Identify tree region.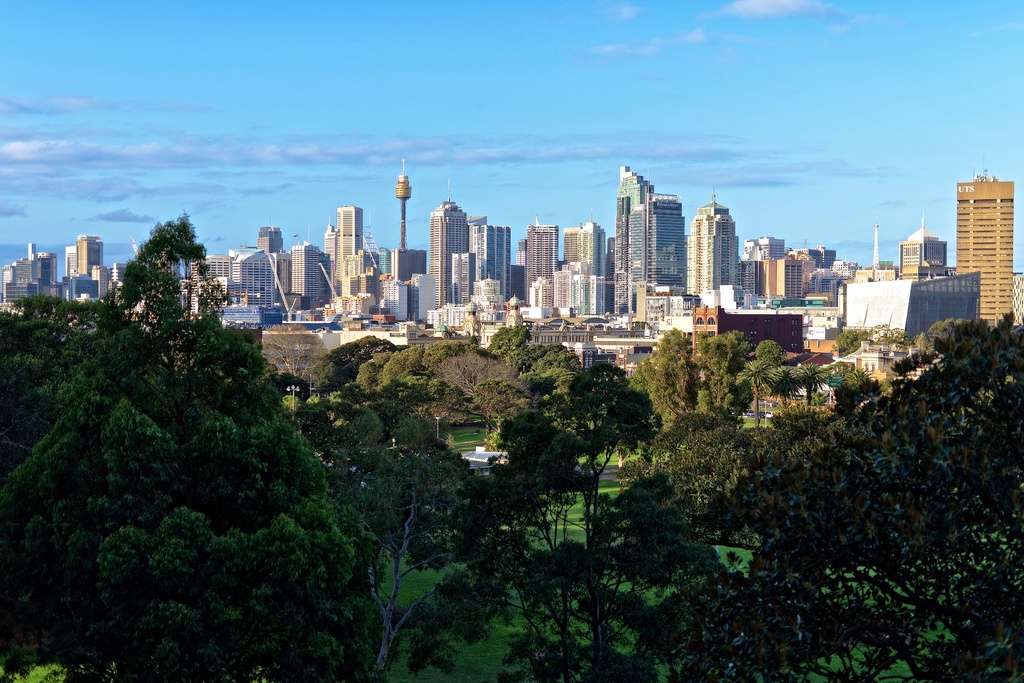
Region: bbox(488, 320, 532, 350).
